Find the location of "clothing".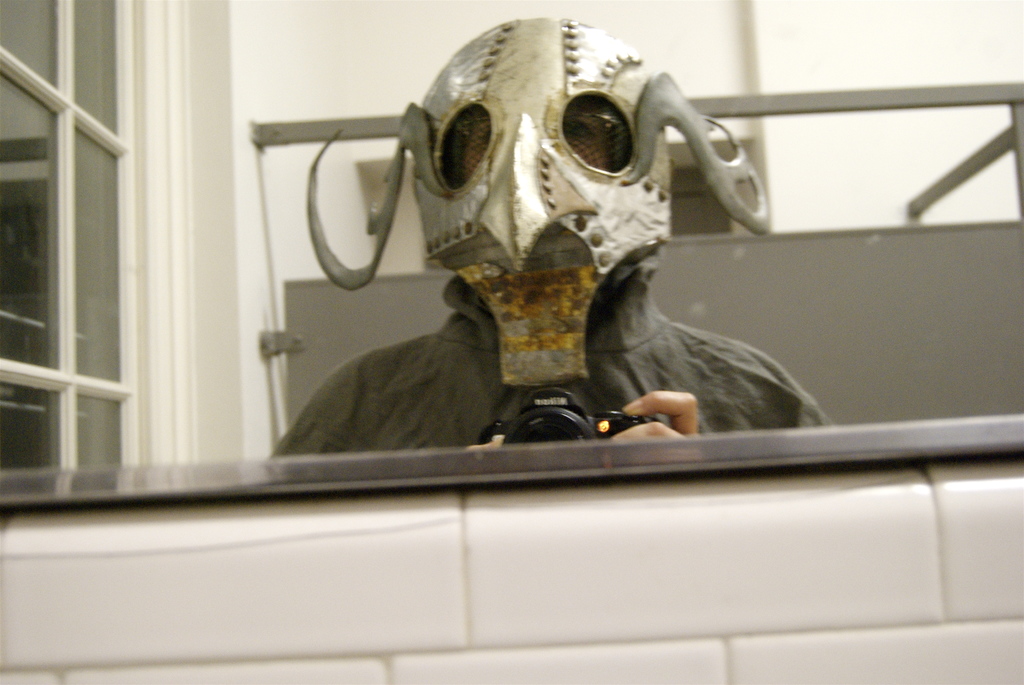
Location: 263 224 843 452.
